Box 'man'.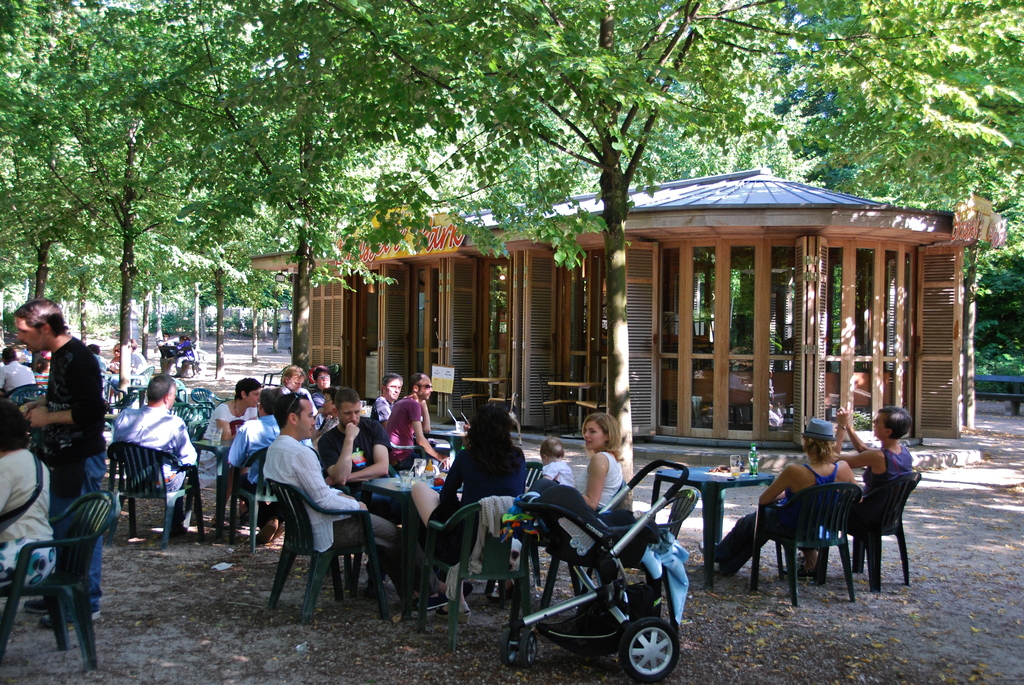
region(159, 329, 185, 364).
